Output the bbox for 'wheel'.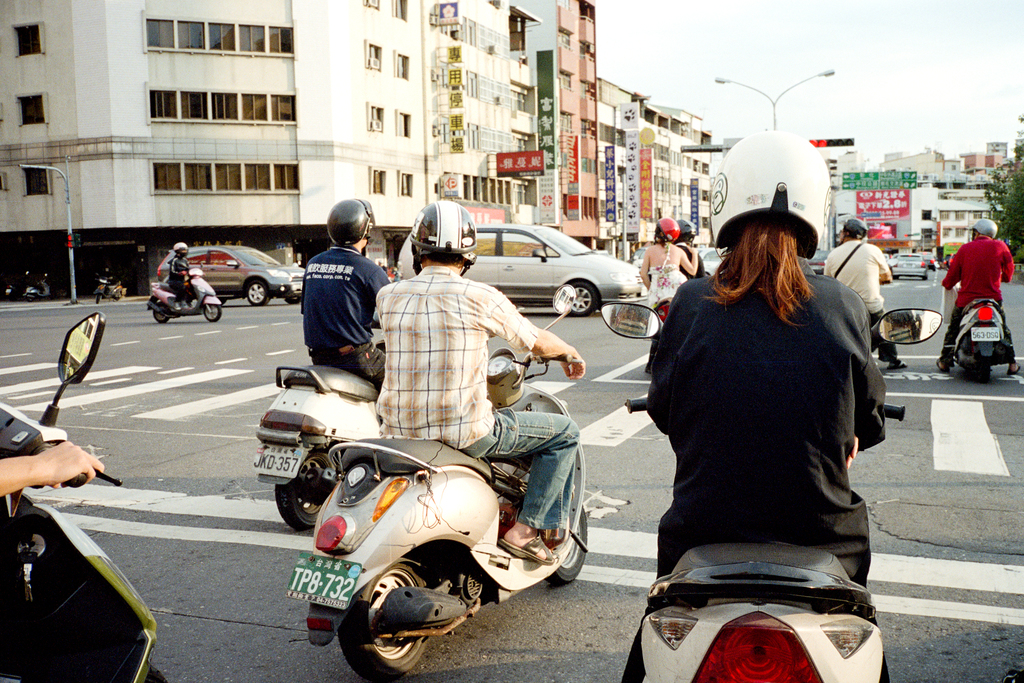
select_region(538, 509, 581, 588).
